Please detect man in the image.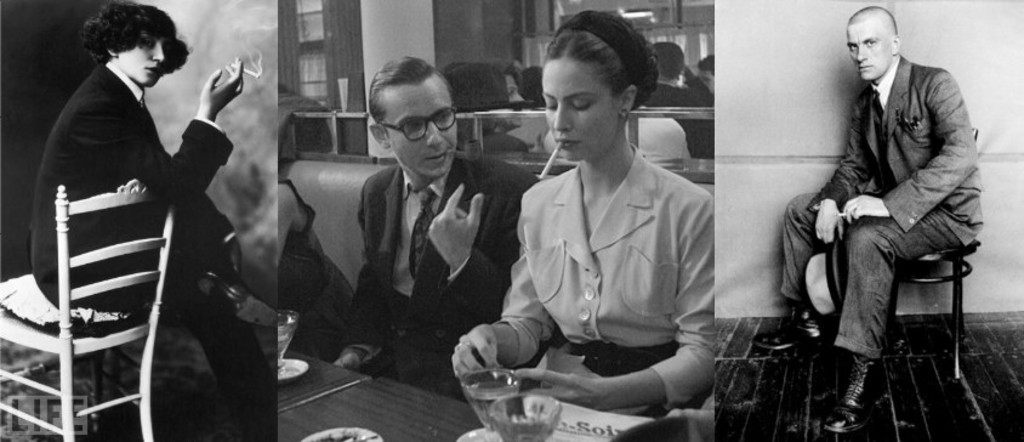
crop(793, 0, 988, 399).
